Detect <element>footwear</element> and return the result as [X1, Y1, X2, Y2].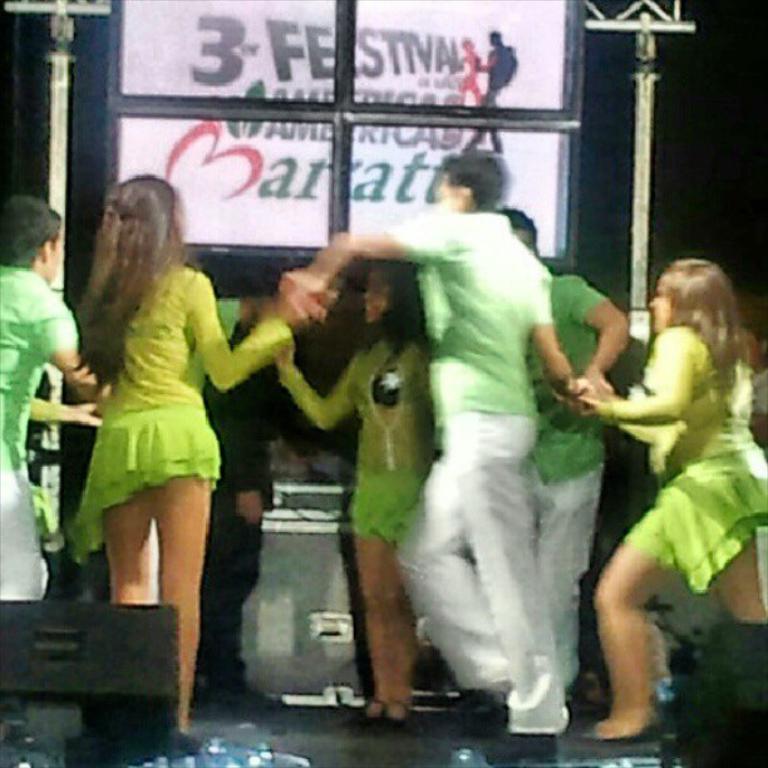
[355, 696, 412, 729].
